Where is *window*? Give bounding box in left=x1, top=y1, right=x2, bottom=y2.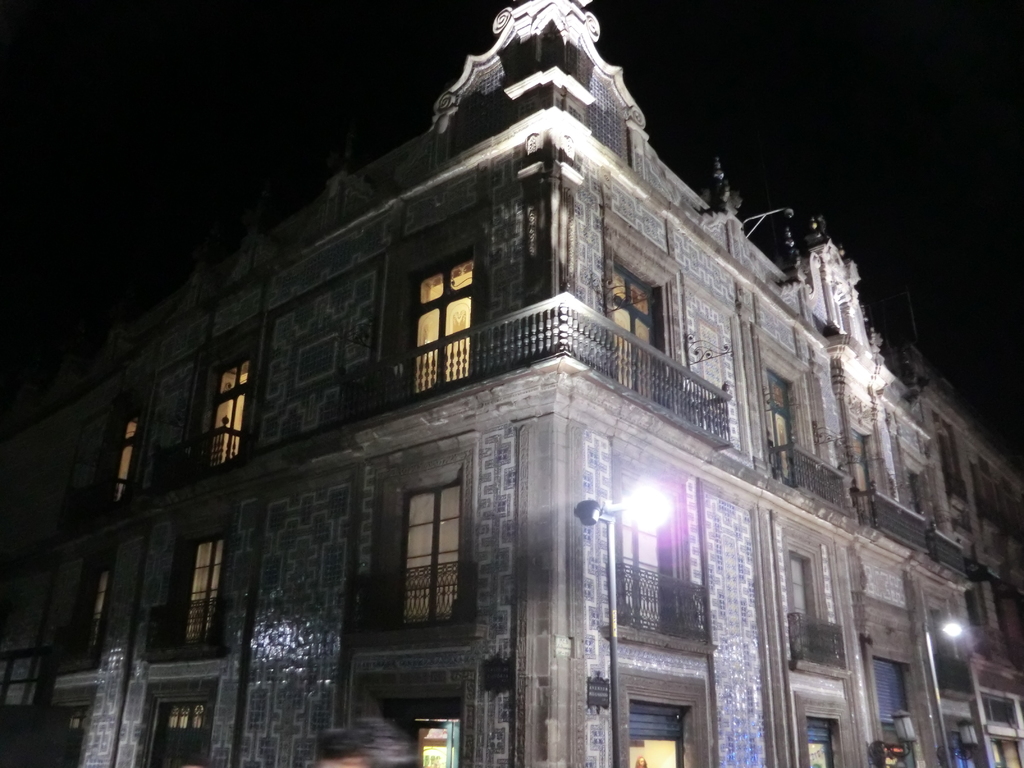
left=804, top=715, right=829, bottom=767.
